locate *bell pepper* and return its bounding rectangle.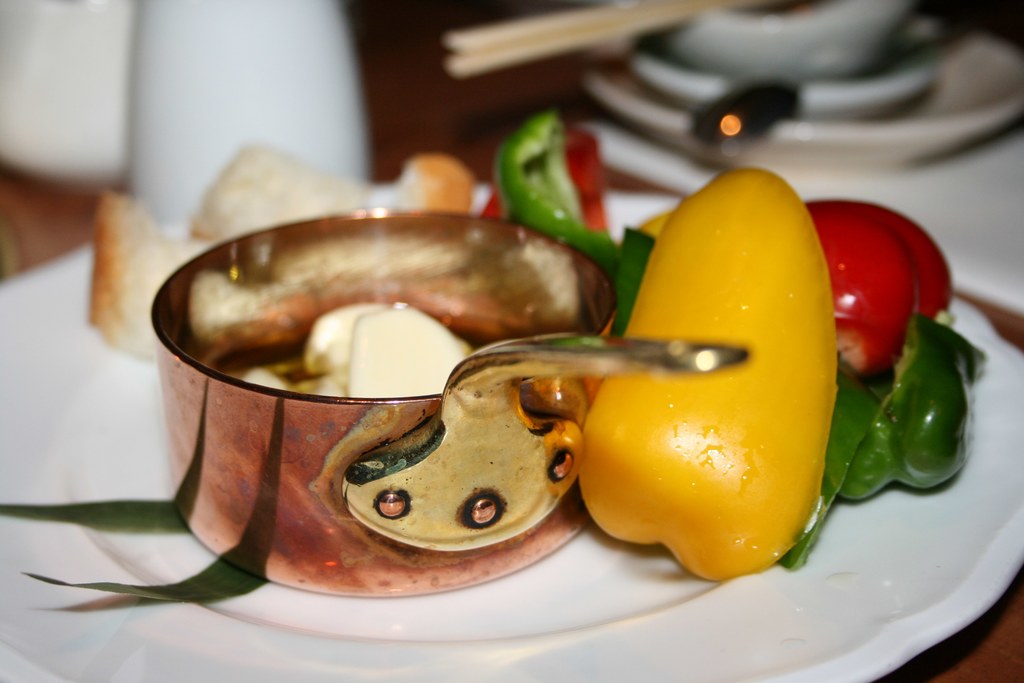
573, 160, 828, 571.
